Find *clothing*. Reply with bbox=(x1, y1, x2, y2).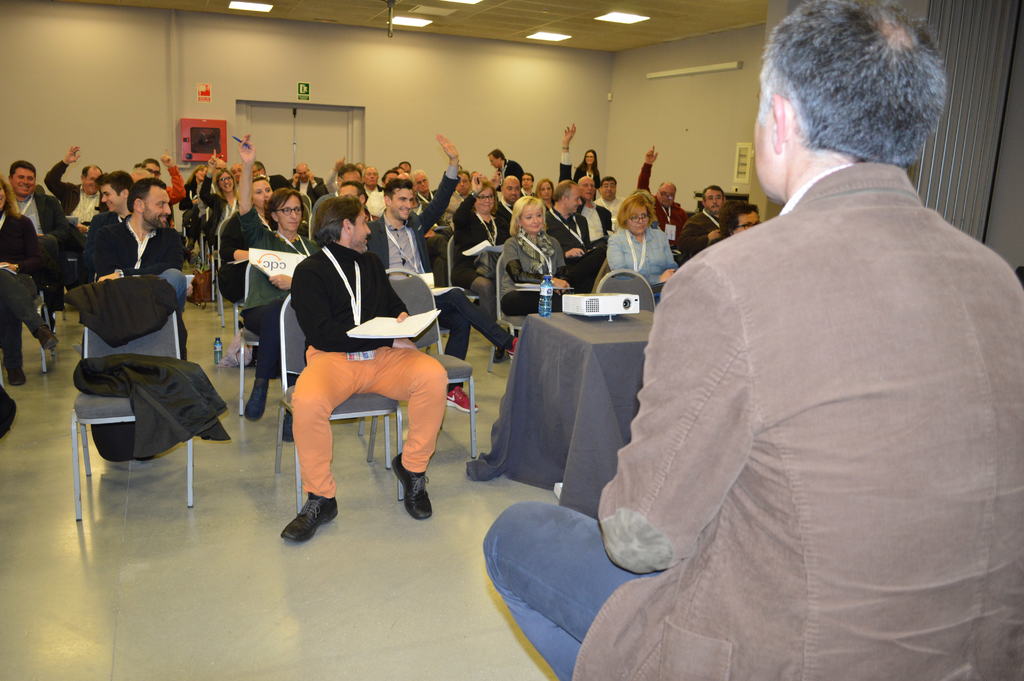
bbox=(217, 213, 275, 302).
